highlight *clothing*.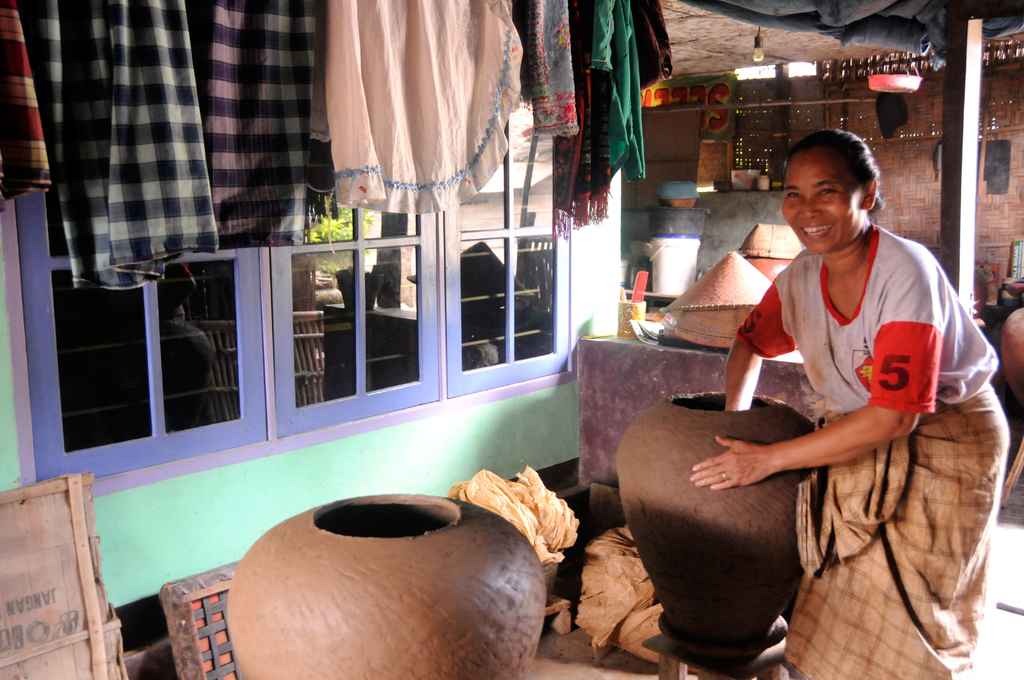
Highlighted region: 697, 200, 940, 646.
